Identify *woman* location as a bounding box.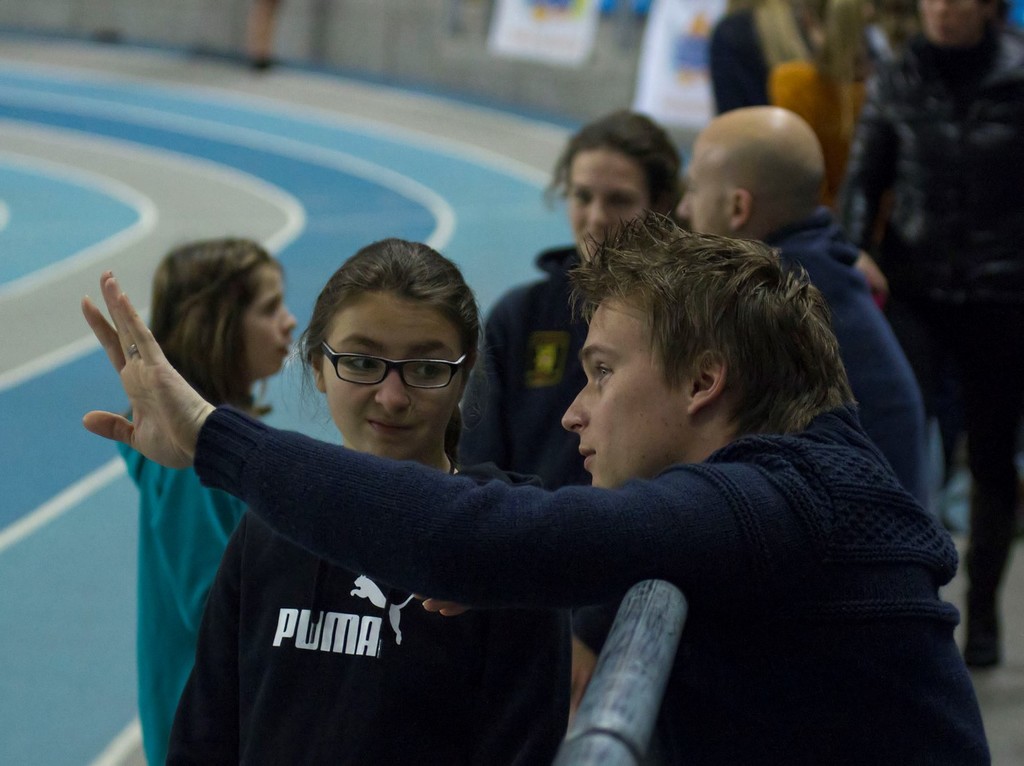
left=157, top=236, right=572, bottom=765.
